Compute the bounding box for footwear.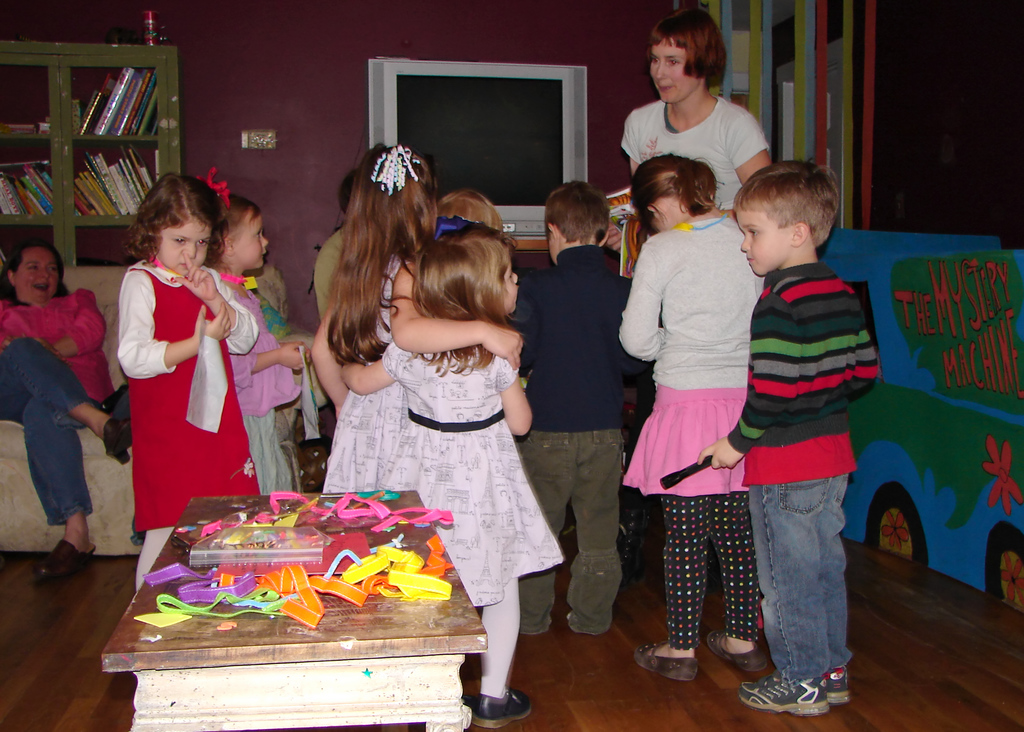
x1=472 y1=688 x2=531 y2=731.
